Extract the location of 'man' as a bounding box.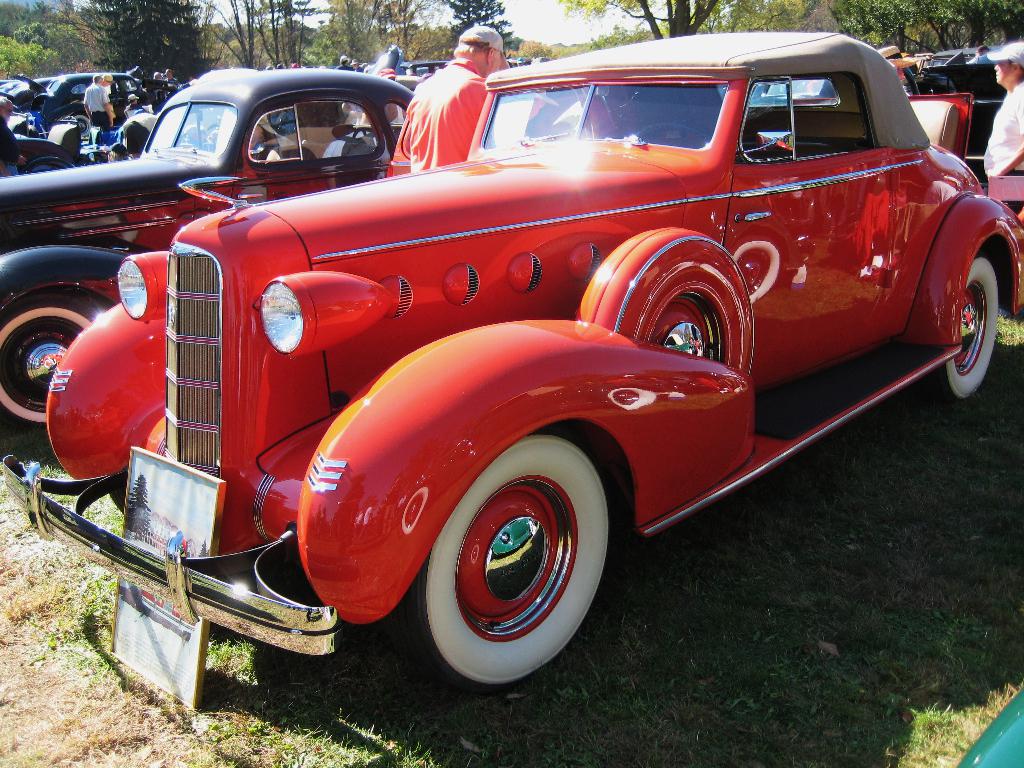
left=335, top=55, right=351, bottom=71.
